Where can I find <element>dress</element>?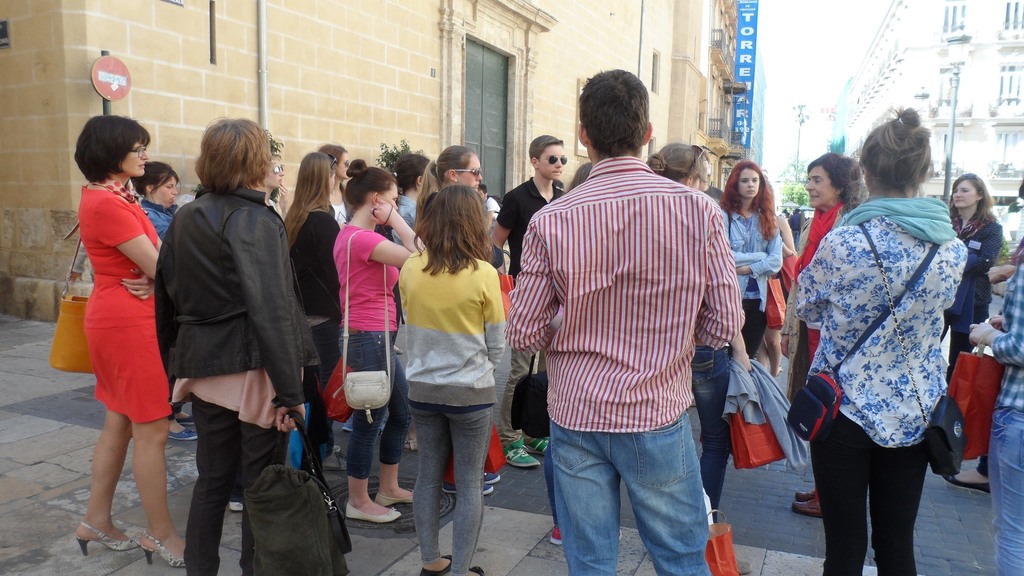
You can find it at (left=65, top=181, right=163, bottom=413).
